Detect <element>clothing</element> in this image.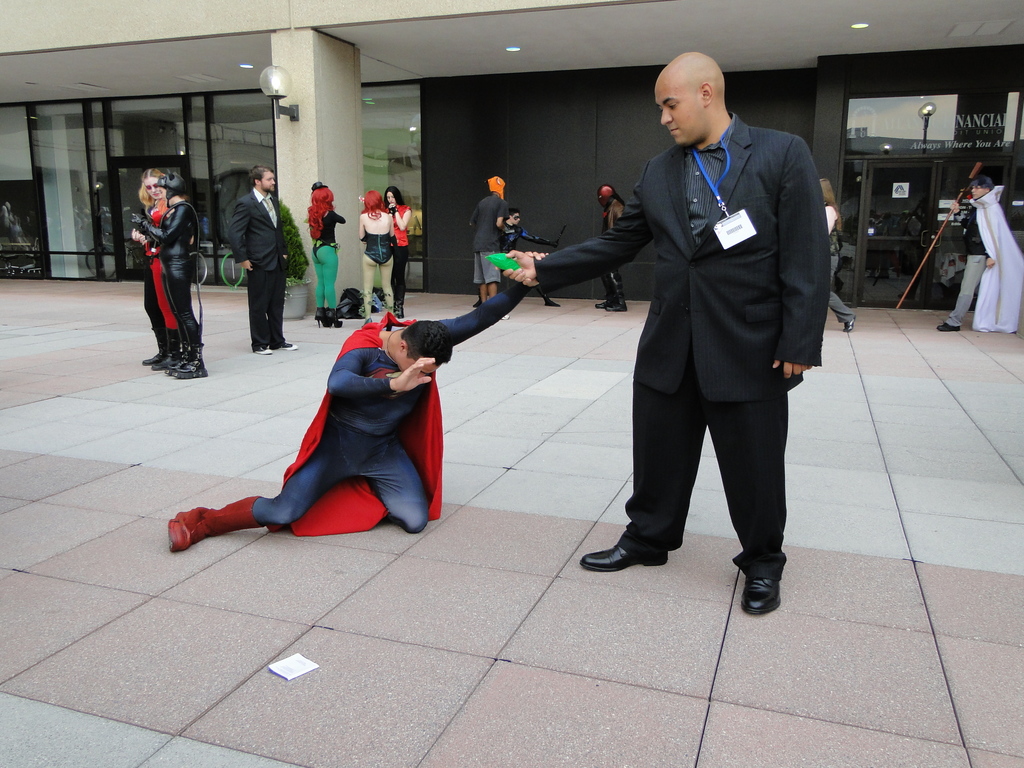
Detection: region(360, 228, 396, 266).
